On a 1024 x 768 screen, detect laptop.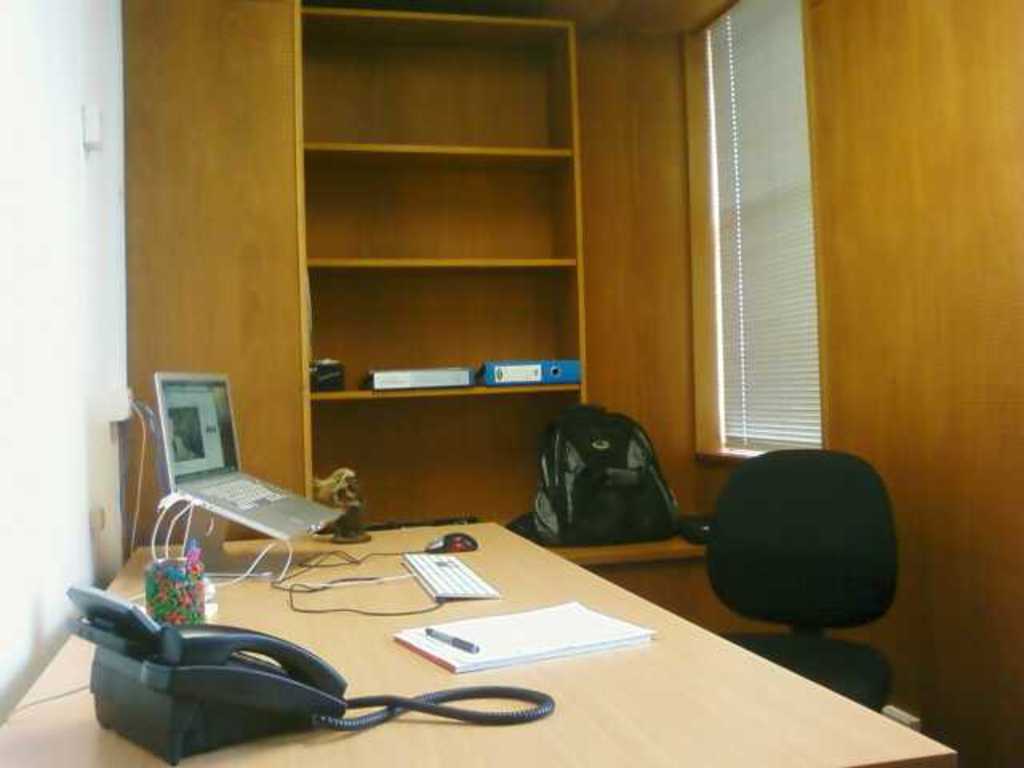
bbox(152, 370, 342, 542).
